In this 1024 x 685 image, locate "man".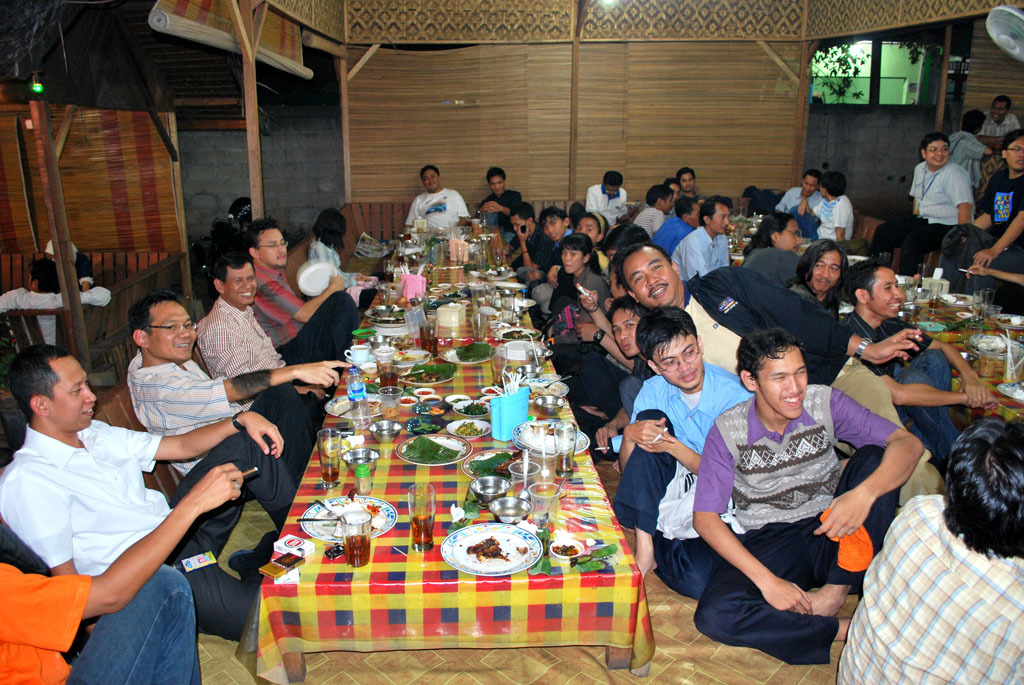
Bounding box: detection(661, 178, 682, 213).
